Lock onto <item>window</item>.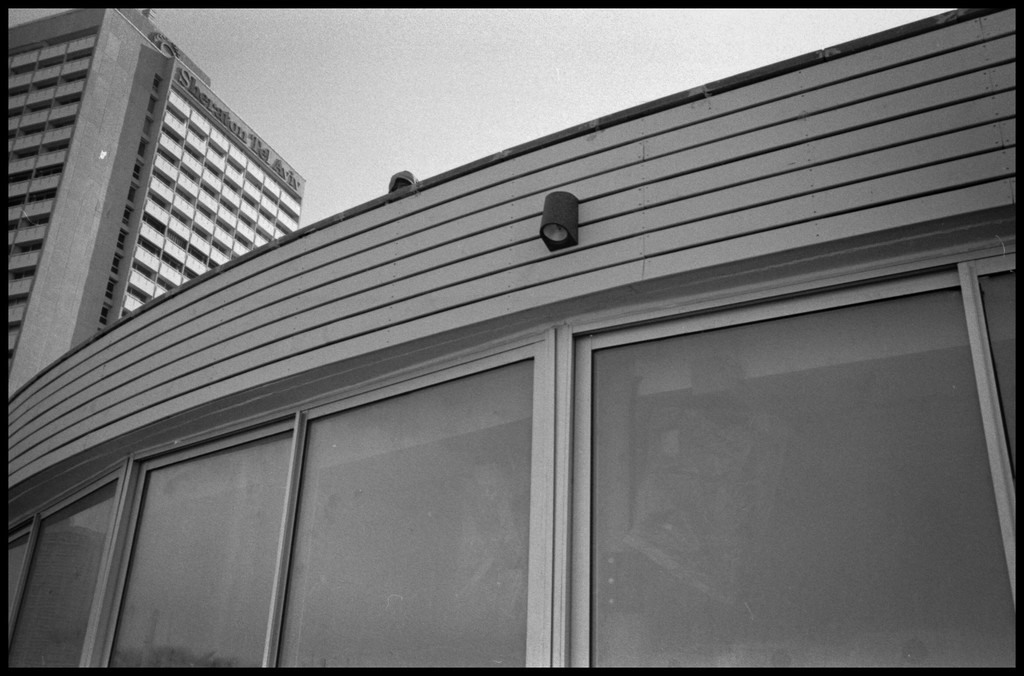
Locked: bbox=[0, 458, 123, 675].
